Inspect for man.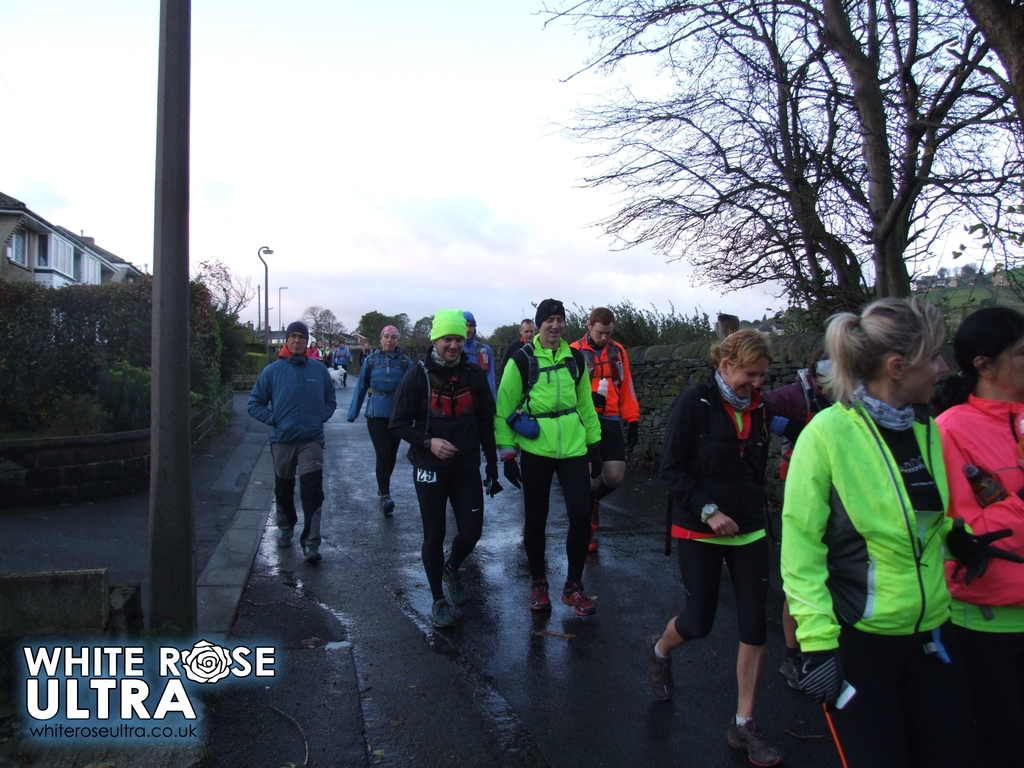
Inspection: [x1=500, y1=318, x2=537, y2=376].
